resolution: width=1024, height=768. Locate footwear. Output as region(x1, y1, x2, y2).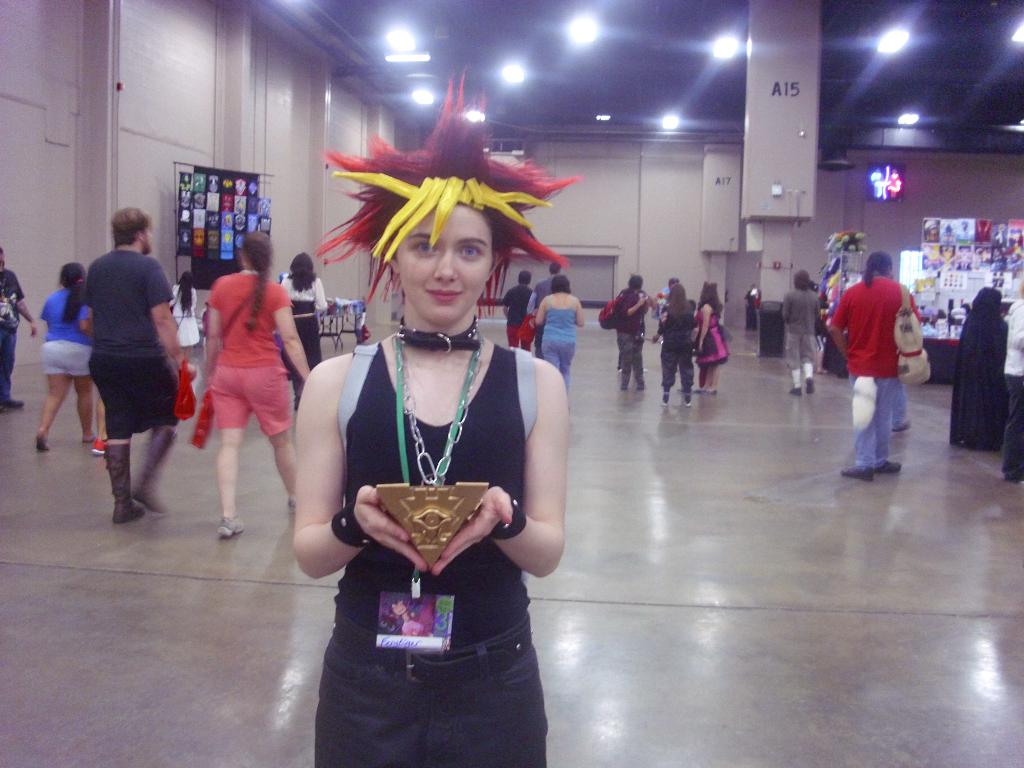
region(91, 438, 108, 454).
